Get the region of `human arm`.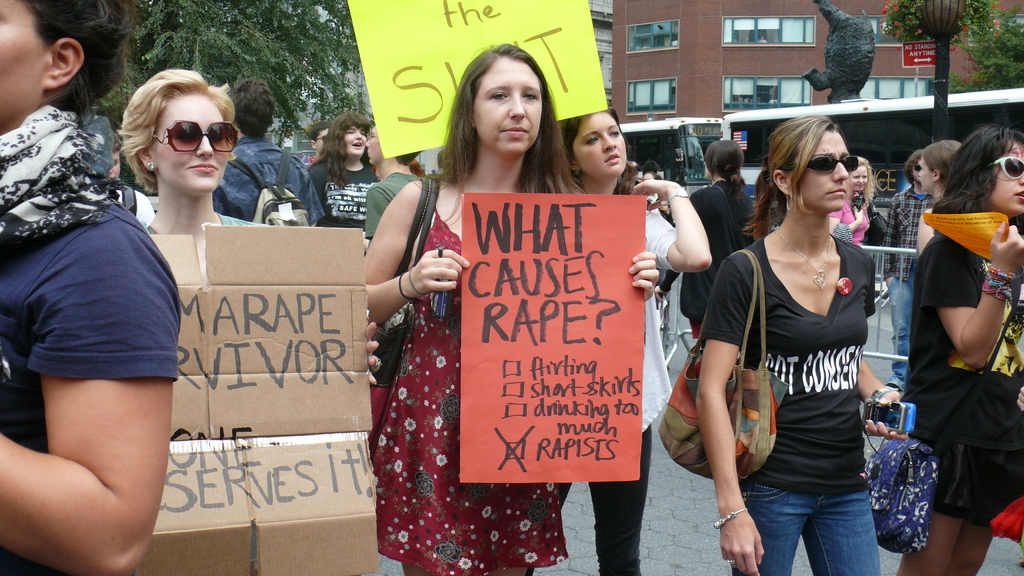
bbox=[364, 316, 385, 388].
